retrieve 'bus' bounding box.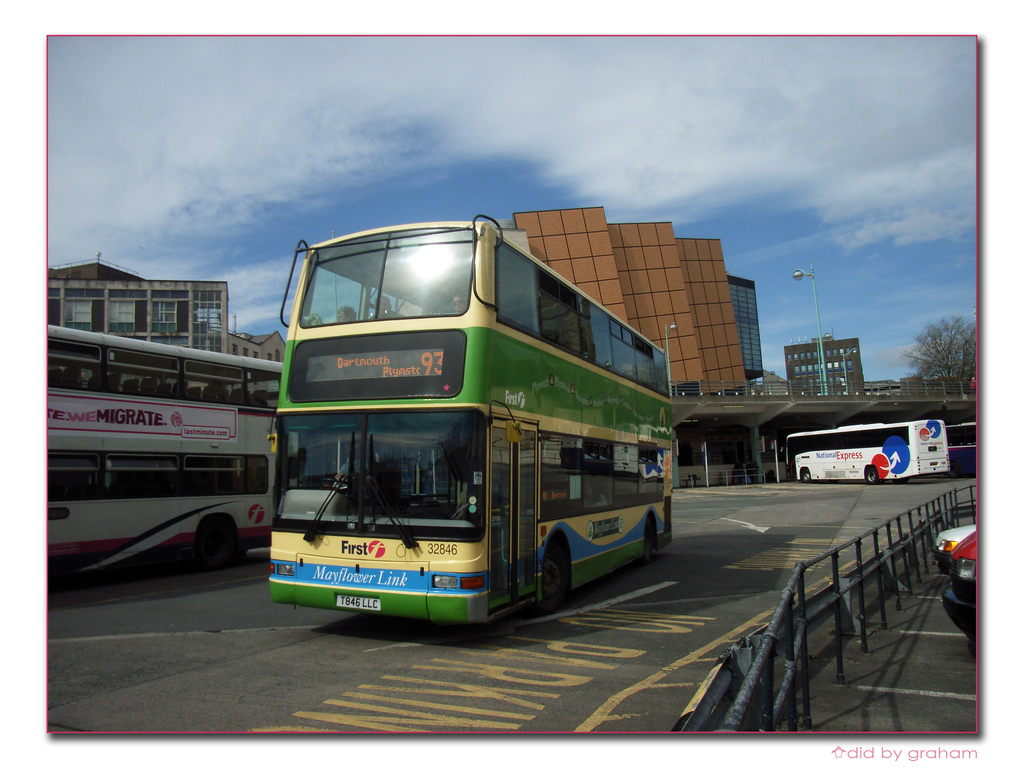
Bounding box: [left=266, top=214, right=680, bottom=621].
